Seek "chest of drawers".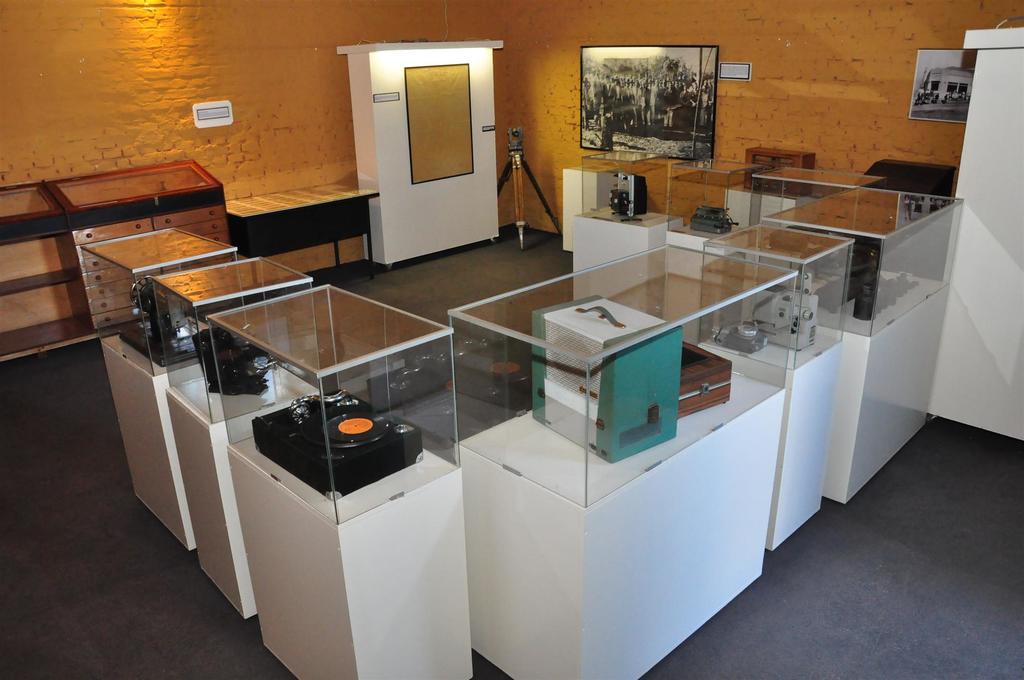
bbox(0, 156, 223, 355).
